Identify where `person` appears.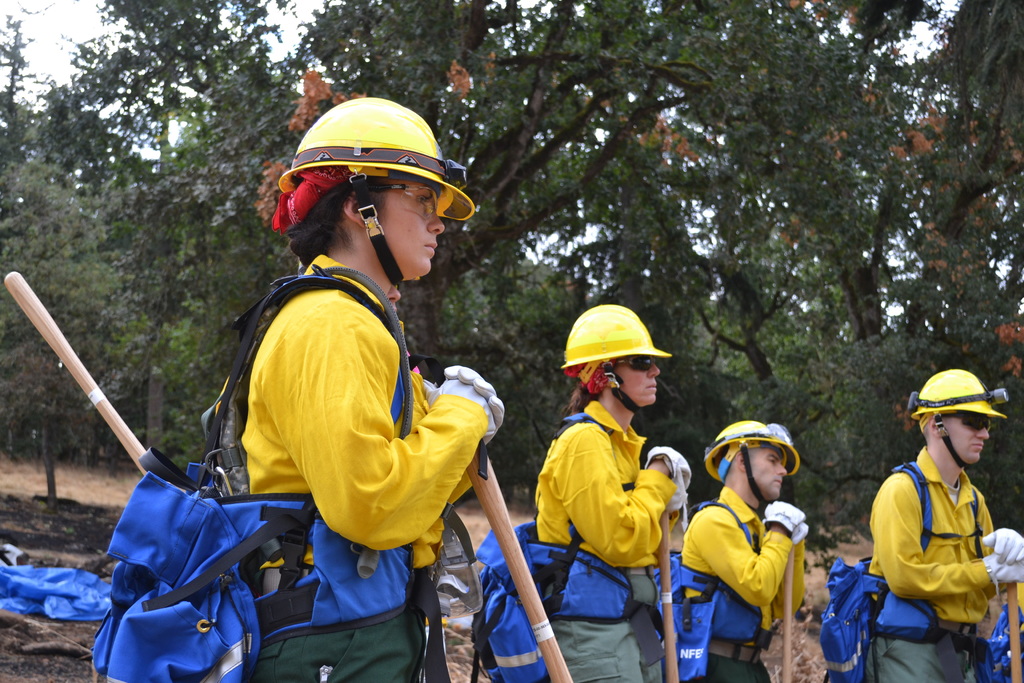
Appears at BBox(868, 369, 1023, 682).
